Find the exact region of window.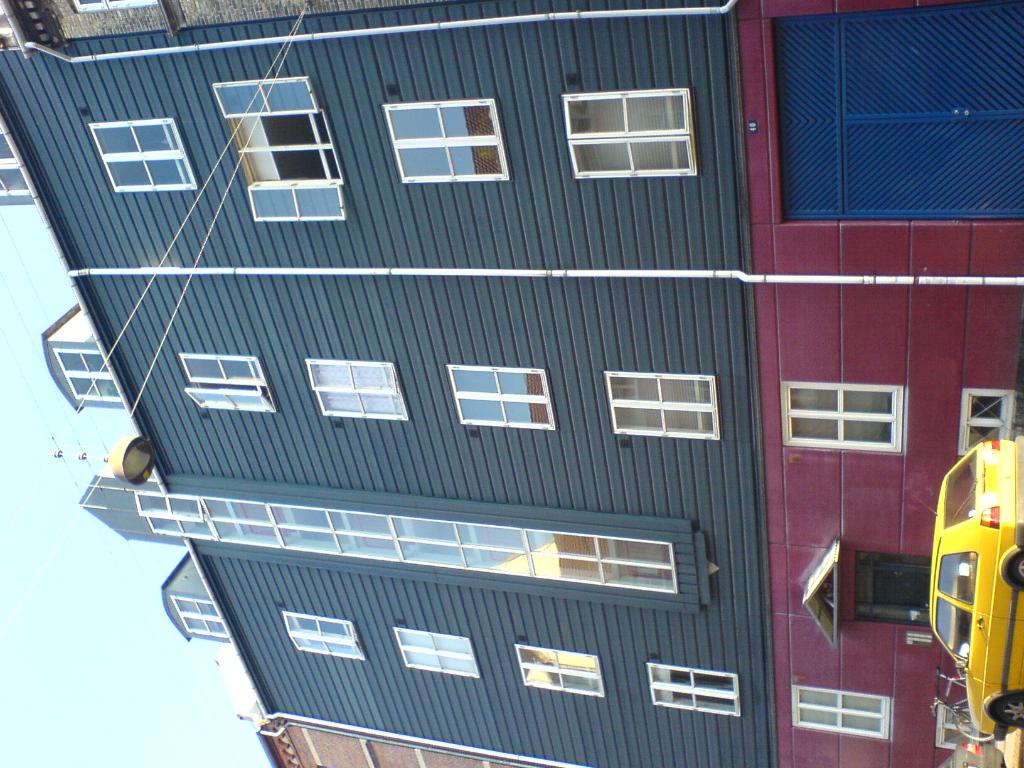
Exact region: 515:648:604:701.
